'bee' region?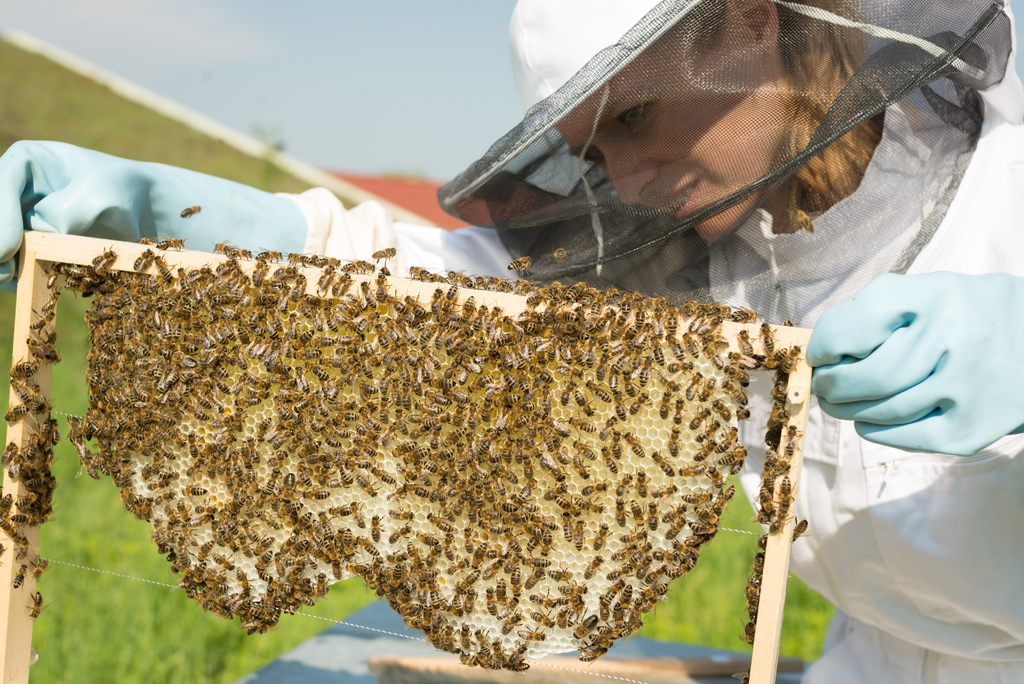
<region>483, 560, 500, 578</region>
